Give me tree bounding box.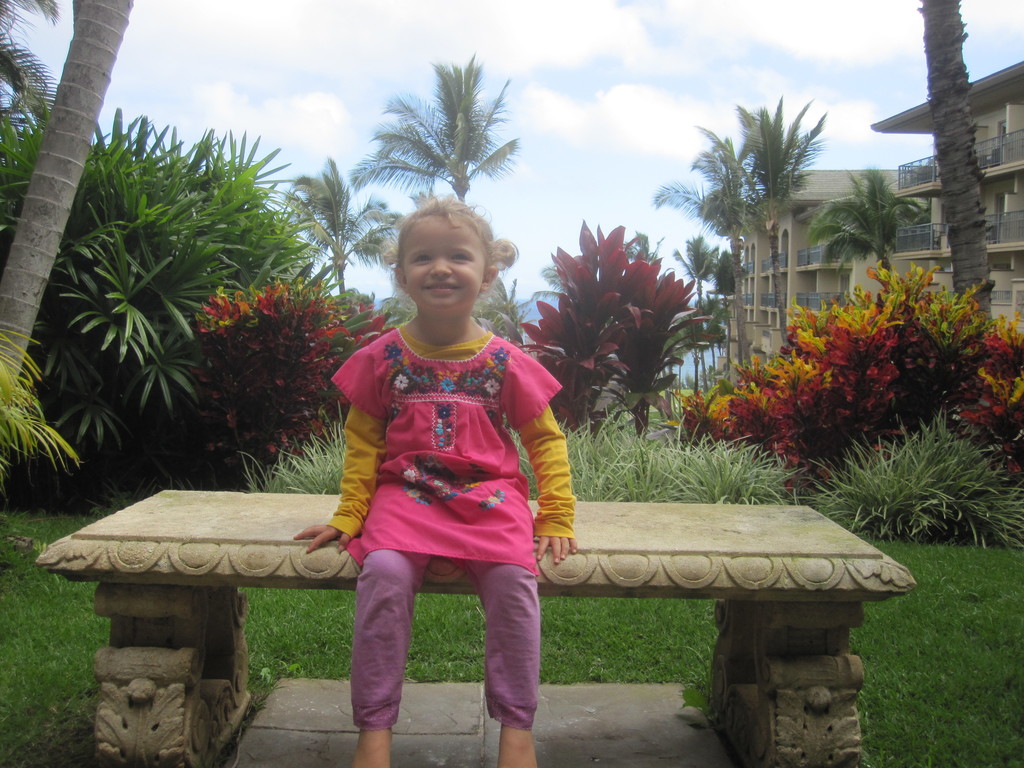
bbox=[624, 222, 666, 275].
